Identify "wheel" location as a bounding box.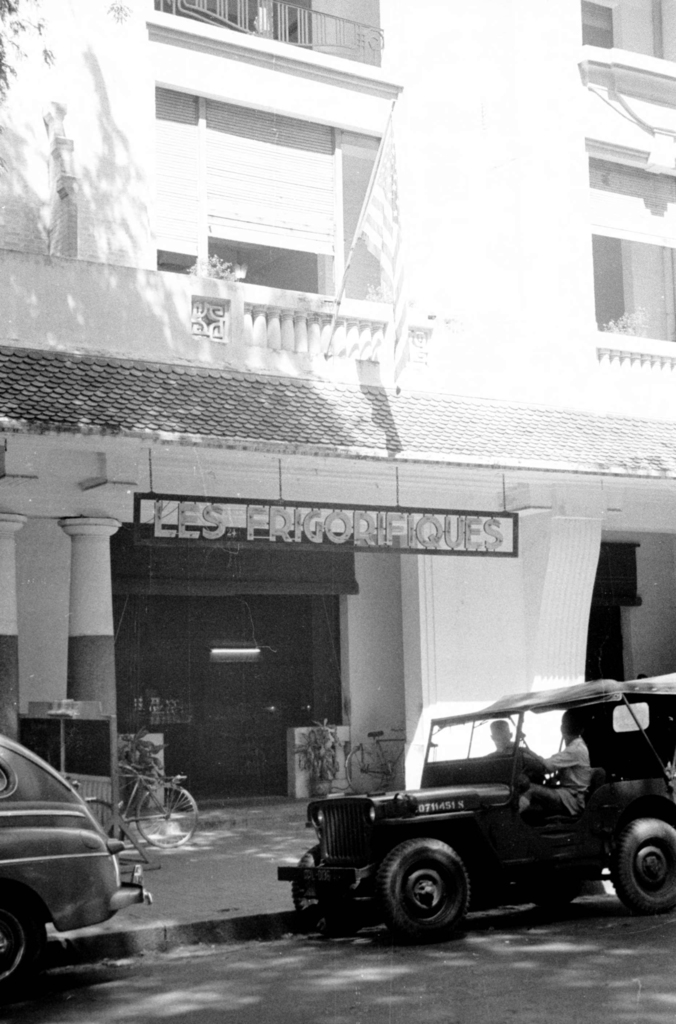
(x1=346, y1=751, x2=392, y2=796).
